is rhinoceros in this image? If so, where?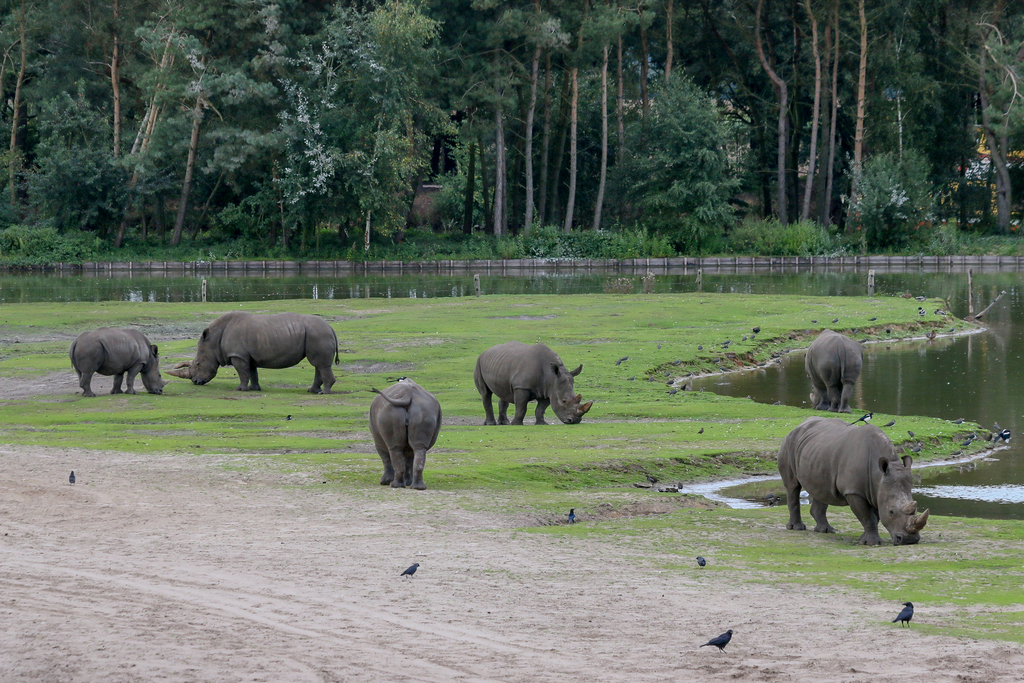
Yes, at select_region(367, 378, 442, 493).
